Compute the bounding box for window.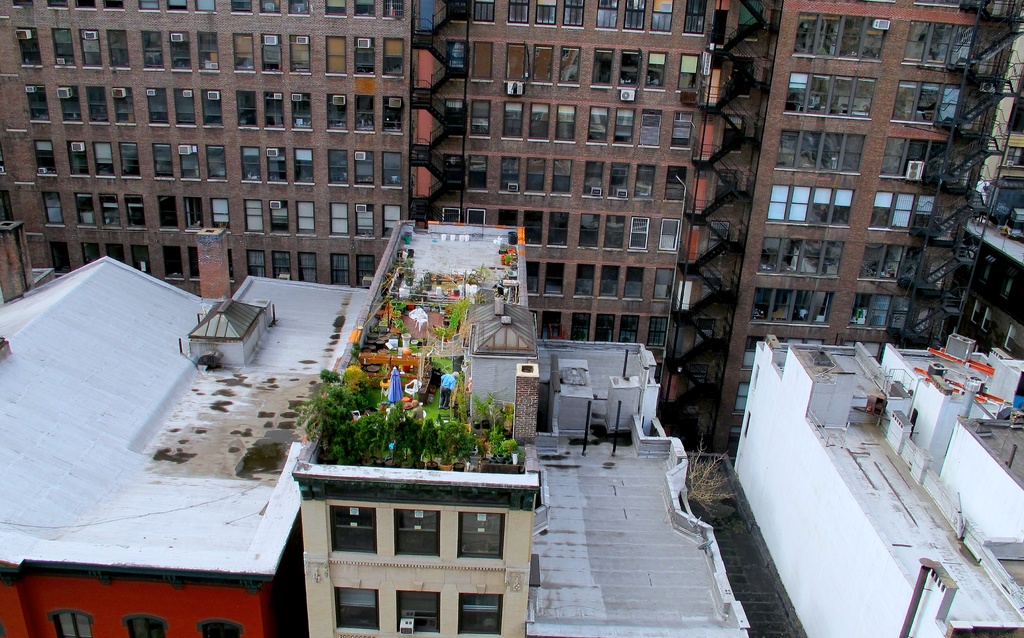
261/33/283/73.
